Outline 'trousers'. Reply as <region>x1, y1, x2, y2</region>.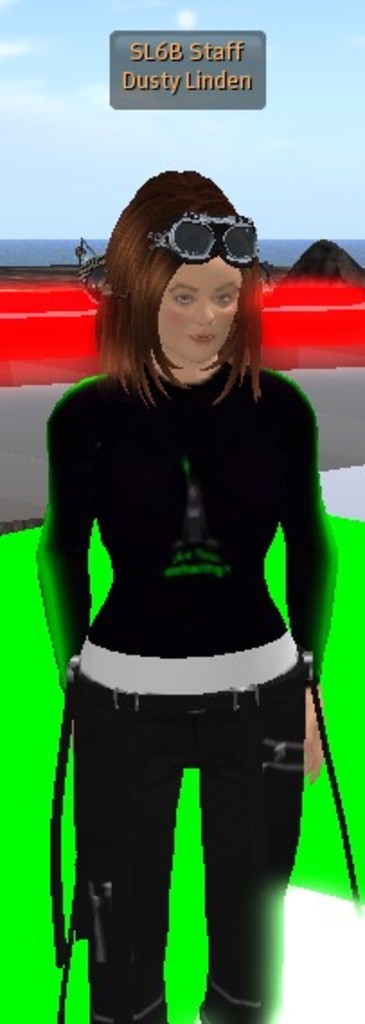
<region>77, 666, 300, 1022</region>.
